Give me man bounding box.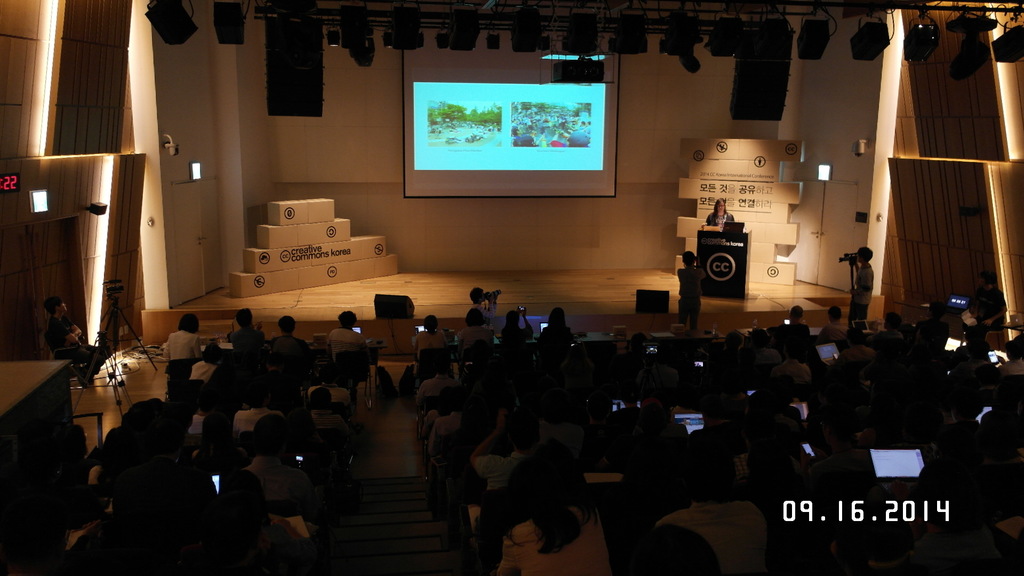
(228, 305, 263, 349).
